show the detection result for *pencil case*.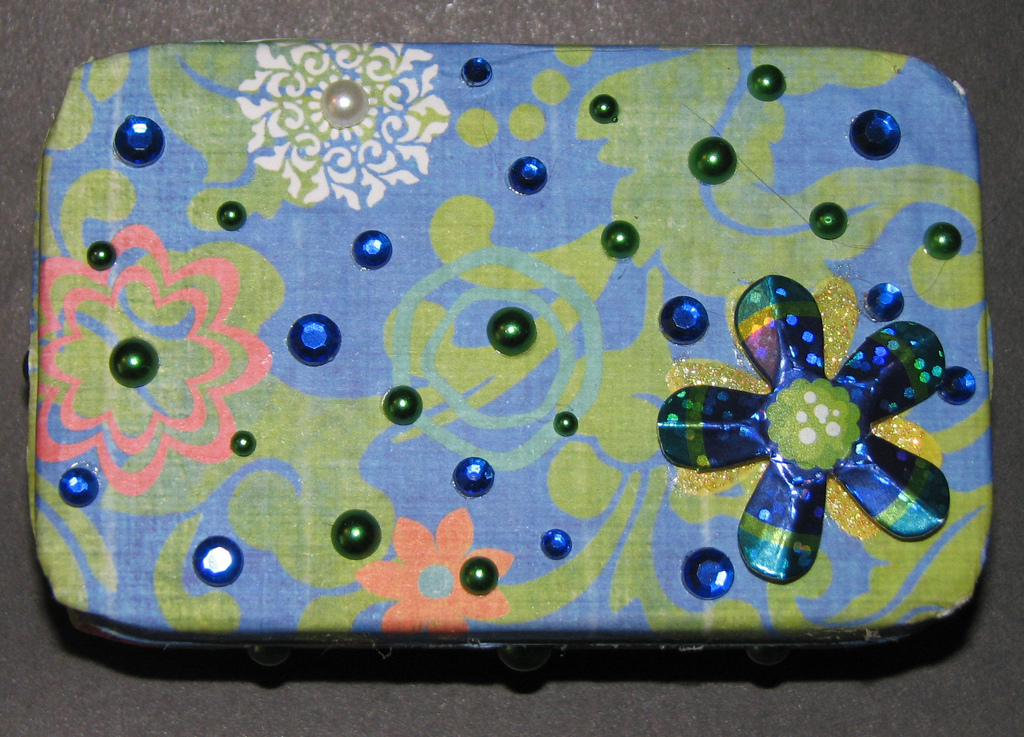
BBox(22, 38, 995, 649).
